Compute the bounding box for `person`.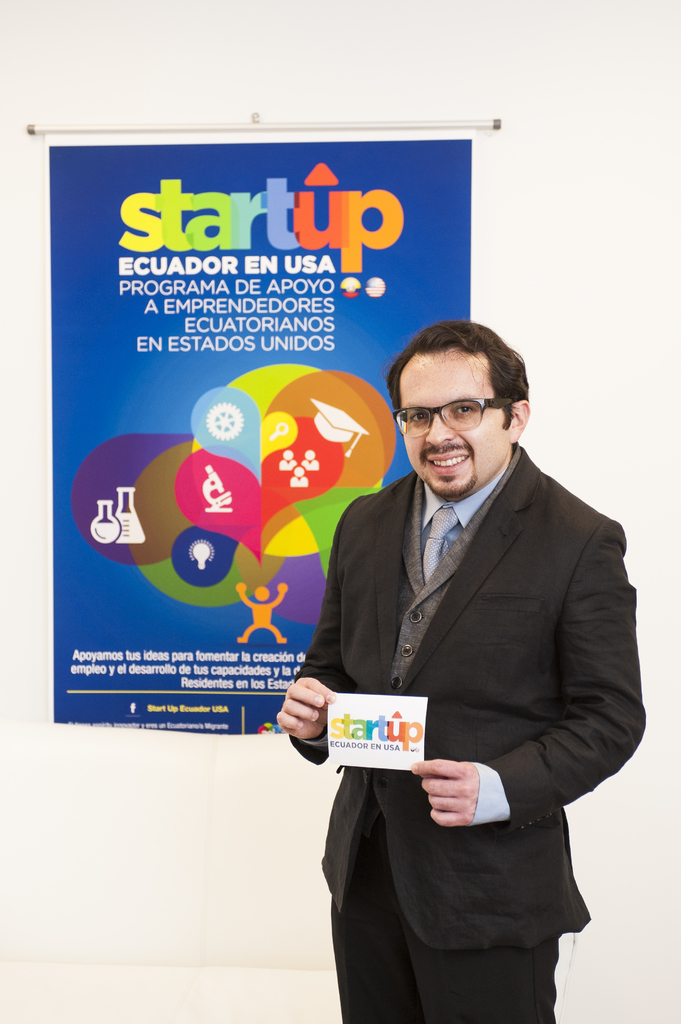
(x1=273, y1=318, x2=651, y2=1023).
